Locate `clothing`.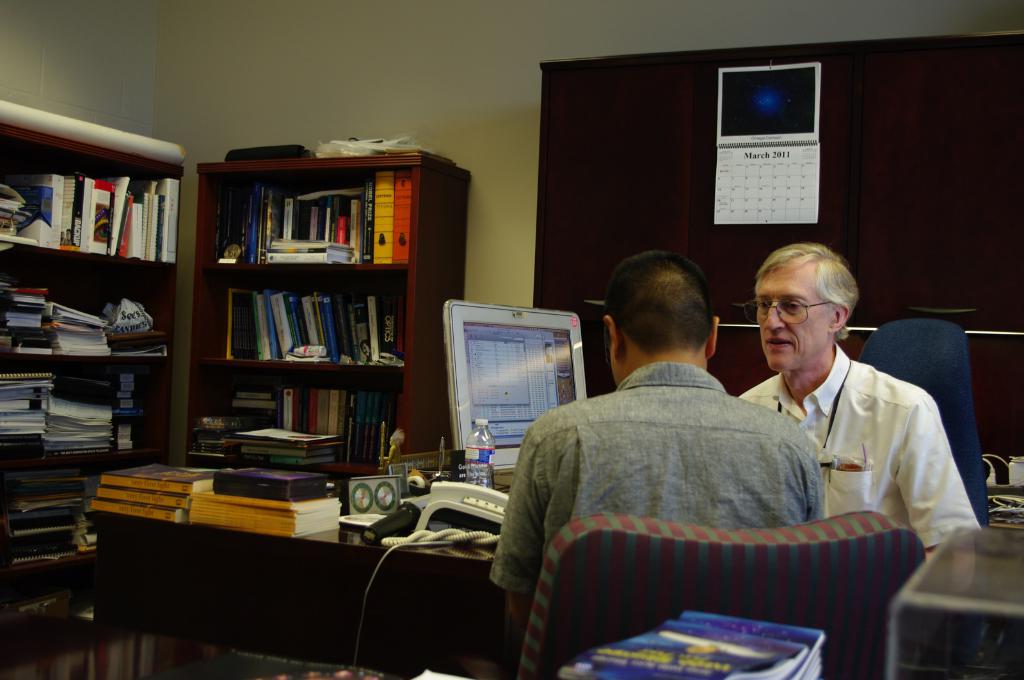
Bounding box: box=[739, 343, 979, 557].
